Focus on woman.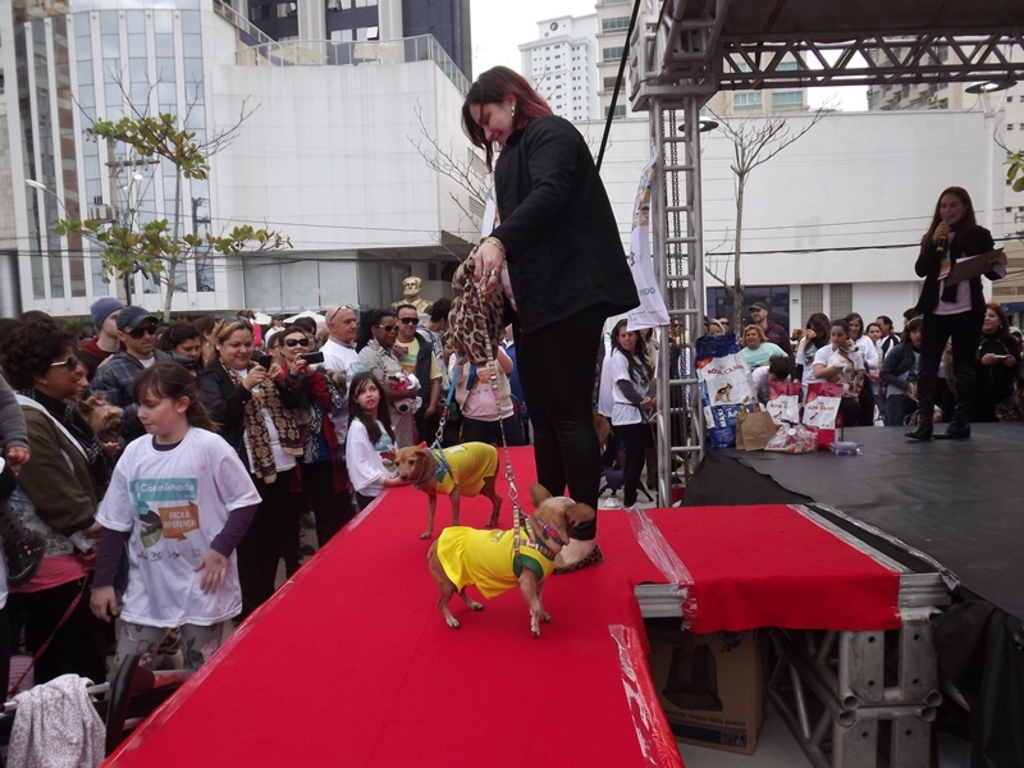
Focused at bbox=(356, 314, 416, 454).
